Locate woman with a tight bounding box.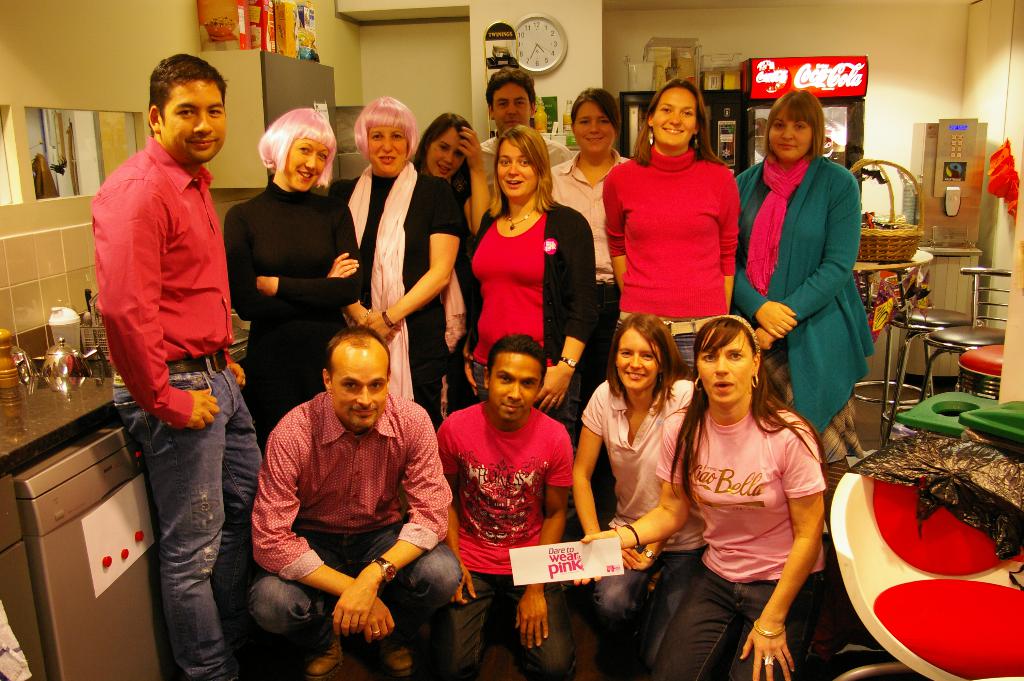
(459,120,595,427).
